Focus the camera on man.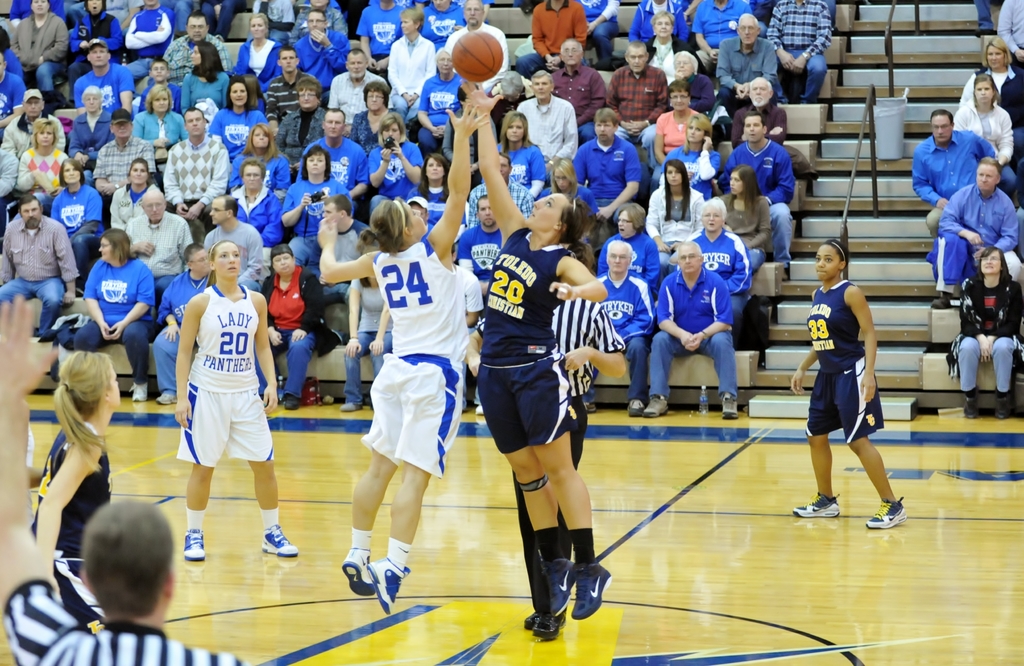
Focus region: 126 178 193 304.
